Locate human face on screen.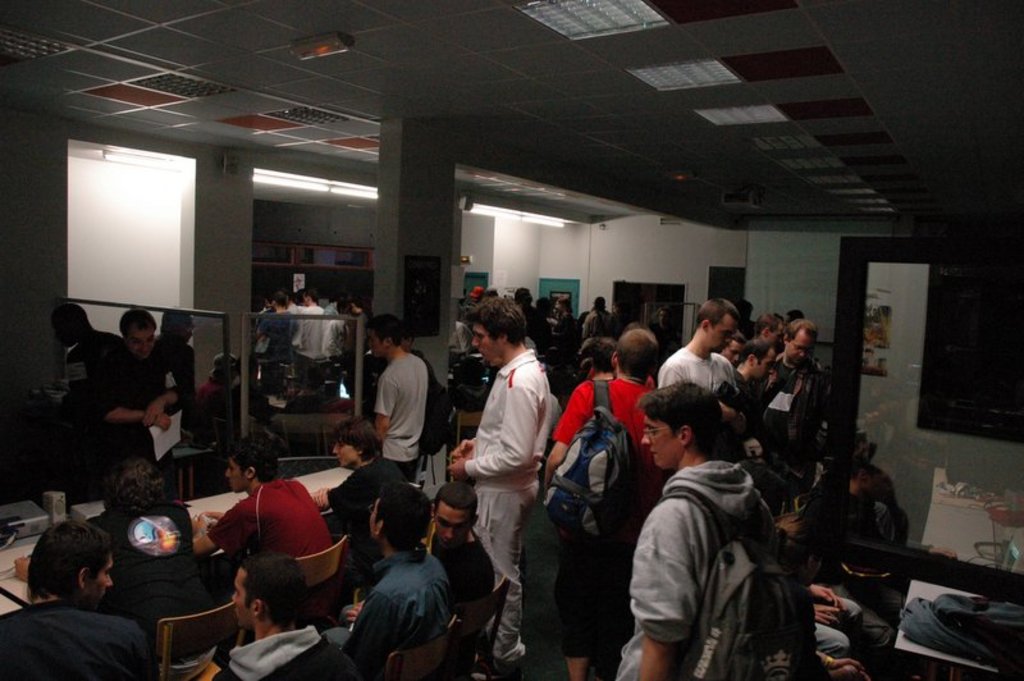
On screen at (x1=95, y1=557, x2=114, y2=598).
